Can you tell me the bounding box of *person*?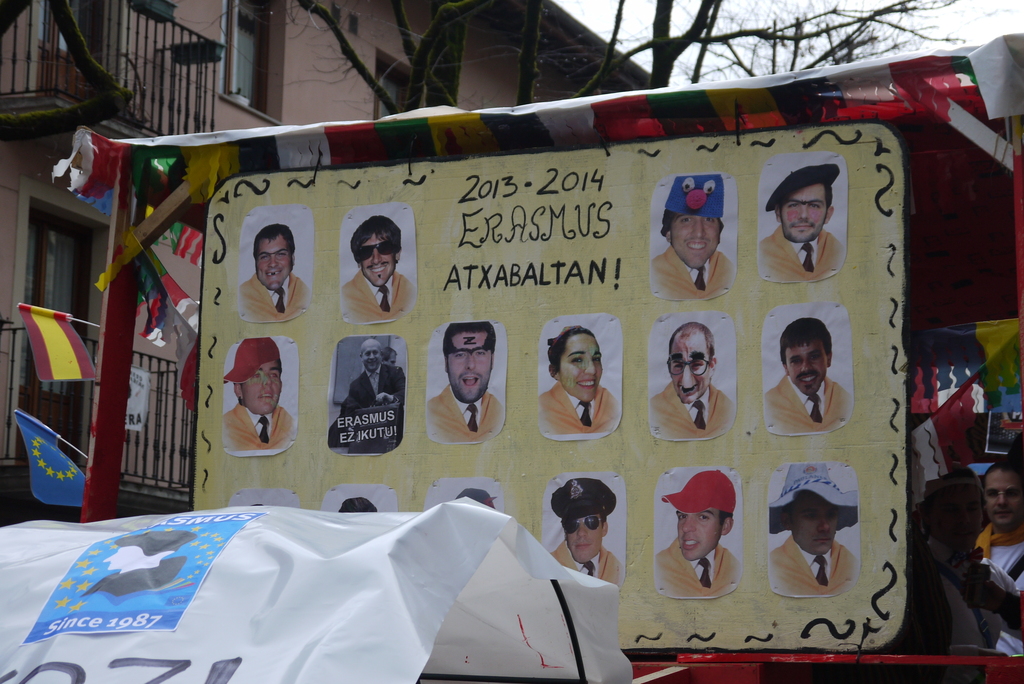
bbox=[341, 218, 409, 323].
